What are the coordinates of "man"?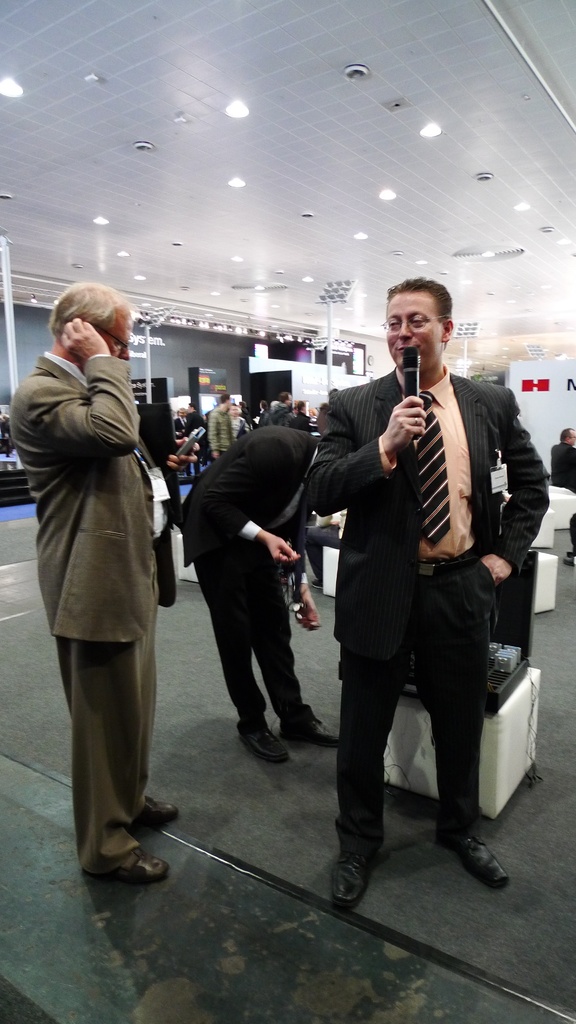
<bbox>550, 427, 575, 563</bbox>.
